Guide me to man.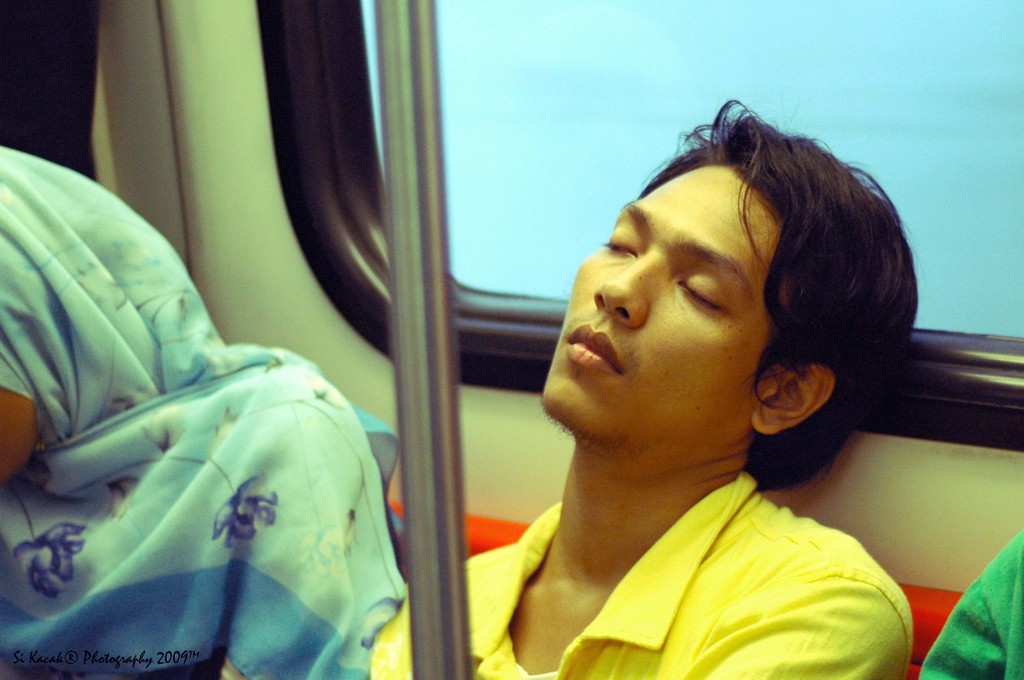
Guidance: pyautogui.locateOnScreen(372, 108, 916, 679).
